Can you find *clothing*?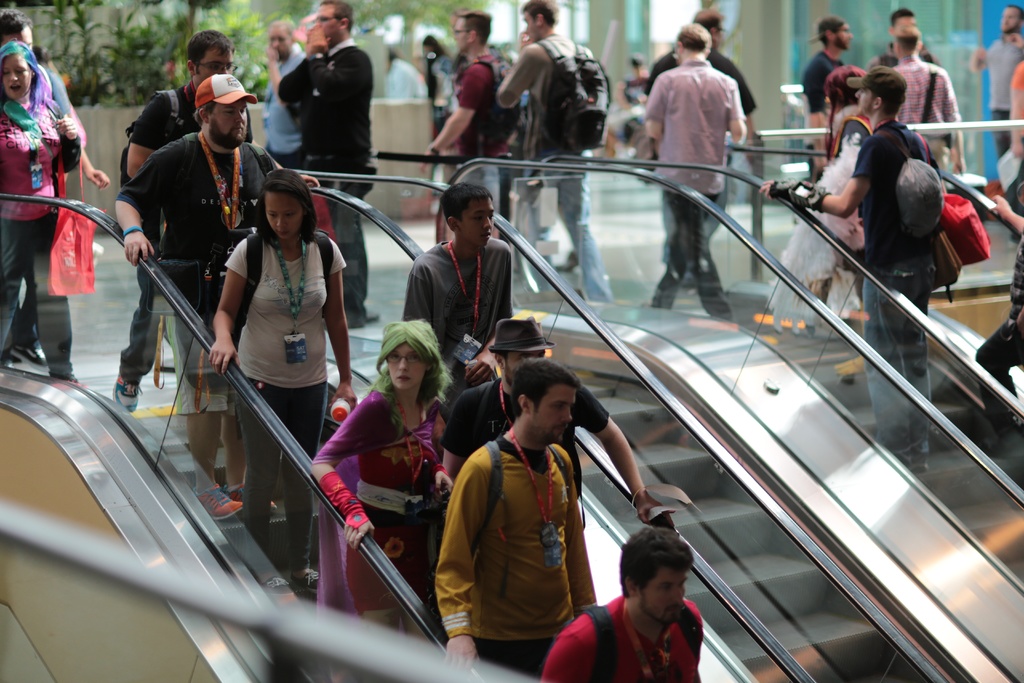
Yes, bounding box: box=[434, 427, 596, 678].
